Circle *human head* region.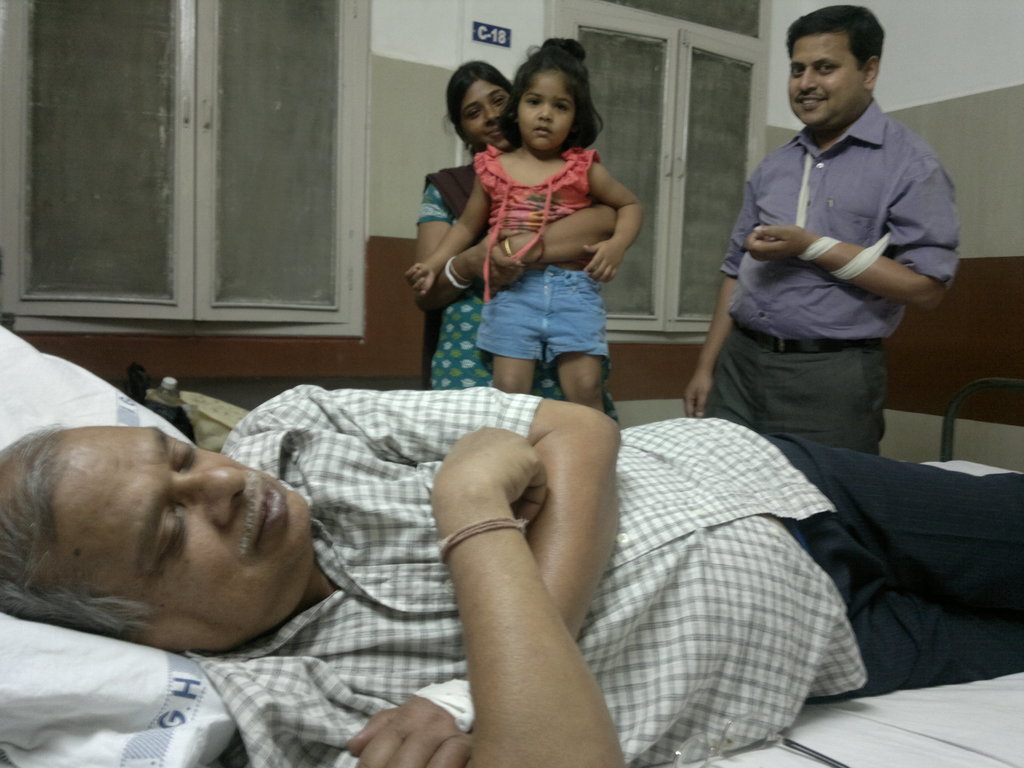
Region: [785,6,886,129].
